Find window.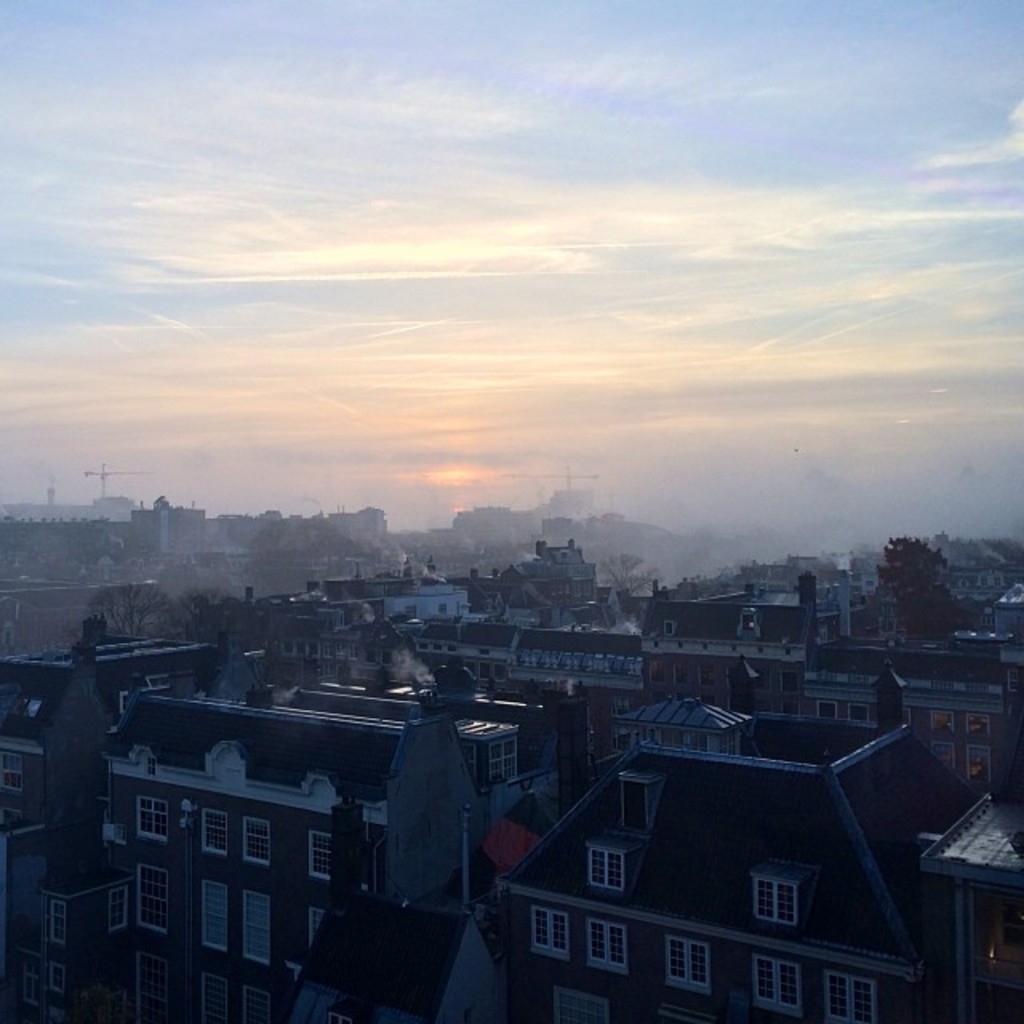
46:894:72:942.
